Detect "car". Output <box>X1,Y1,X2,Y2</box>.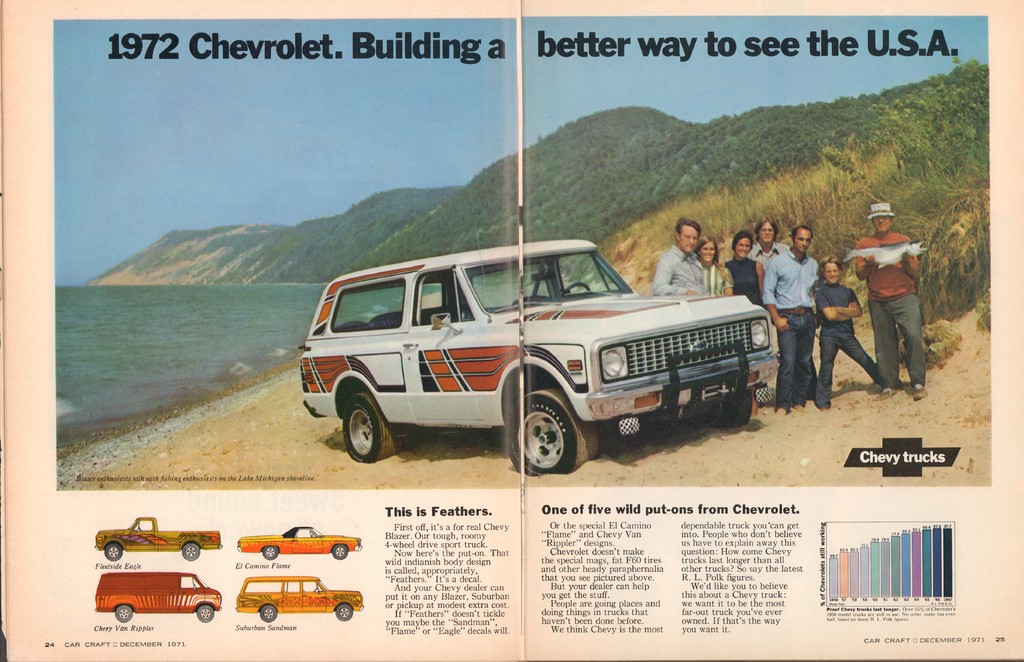
<box>296,237,787,480</box>.
